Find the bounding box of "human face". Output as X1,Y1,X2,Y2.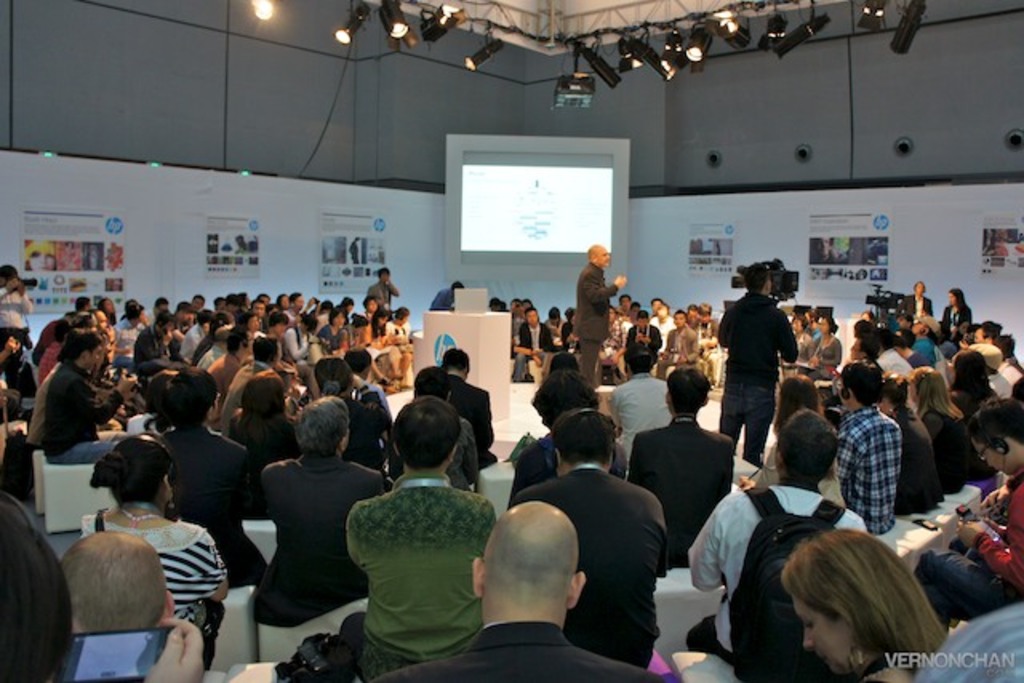
595,250,610,267.
